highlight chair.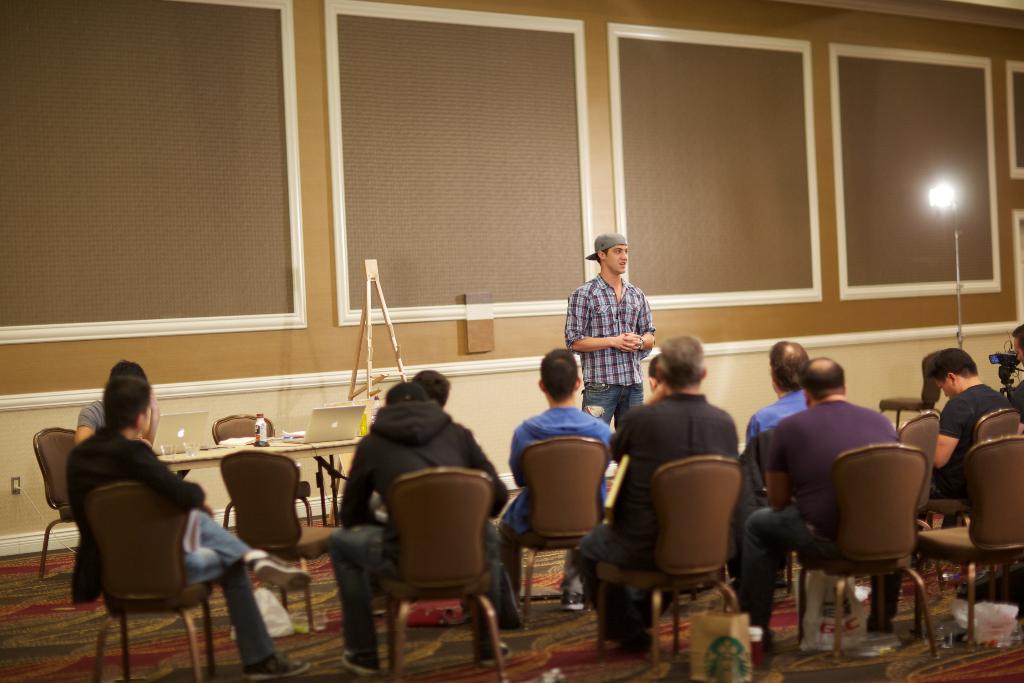
Highlighted region: <bbox>360, 460, 514, 679</bbox>.
